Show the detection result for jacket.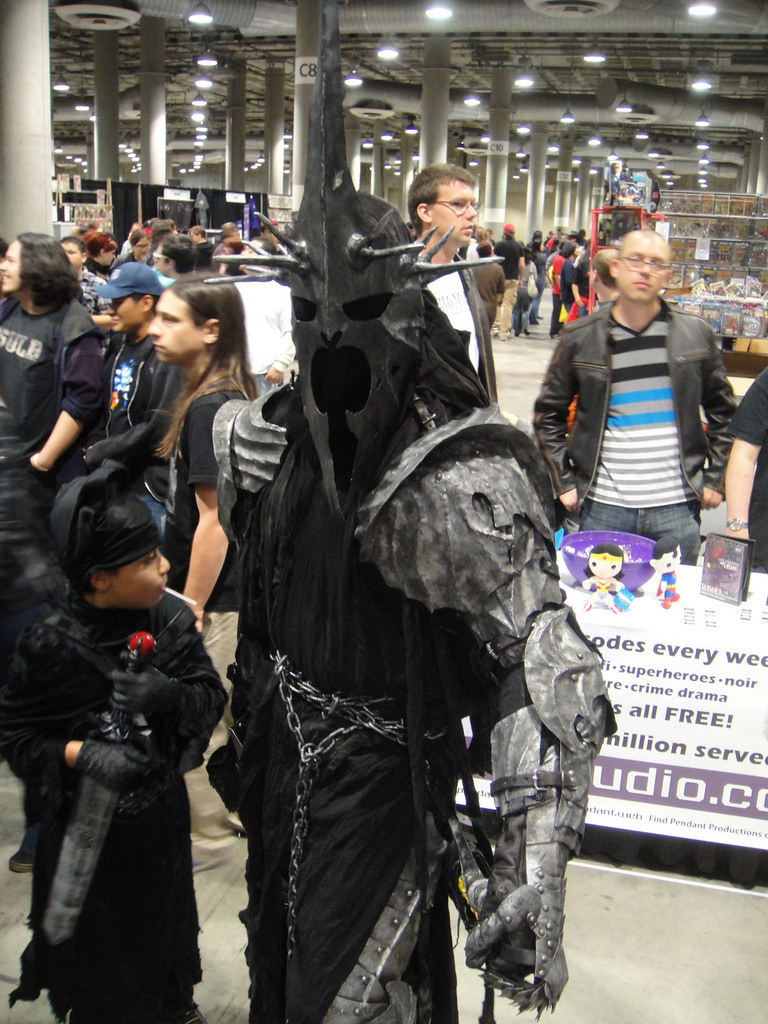
<box>549,243,735,502</box>.
